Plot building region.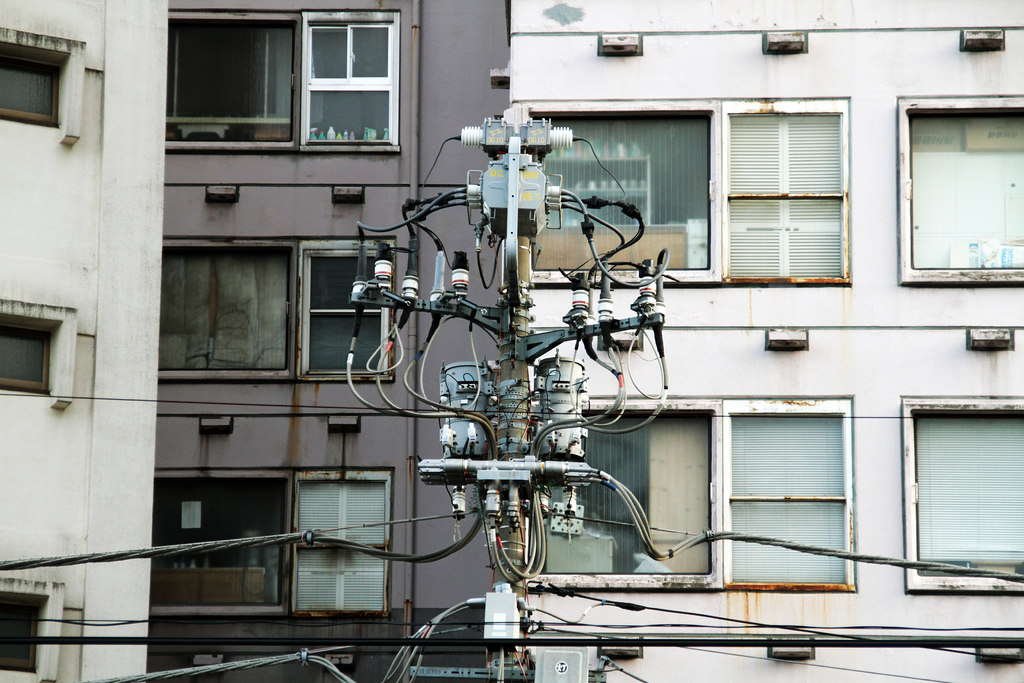
Plotted at [x1=505, y1=0, x2=1023, y2=682].
